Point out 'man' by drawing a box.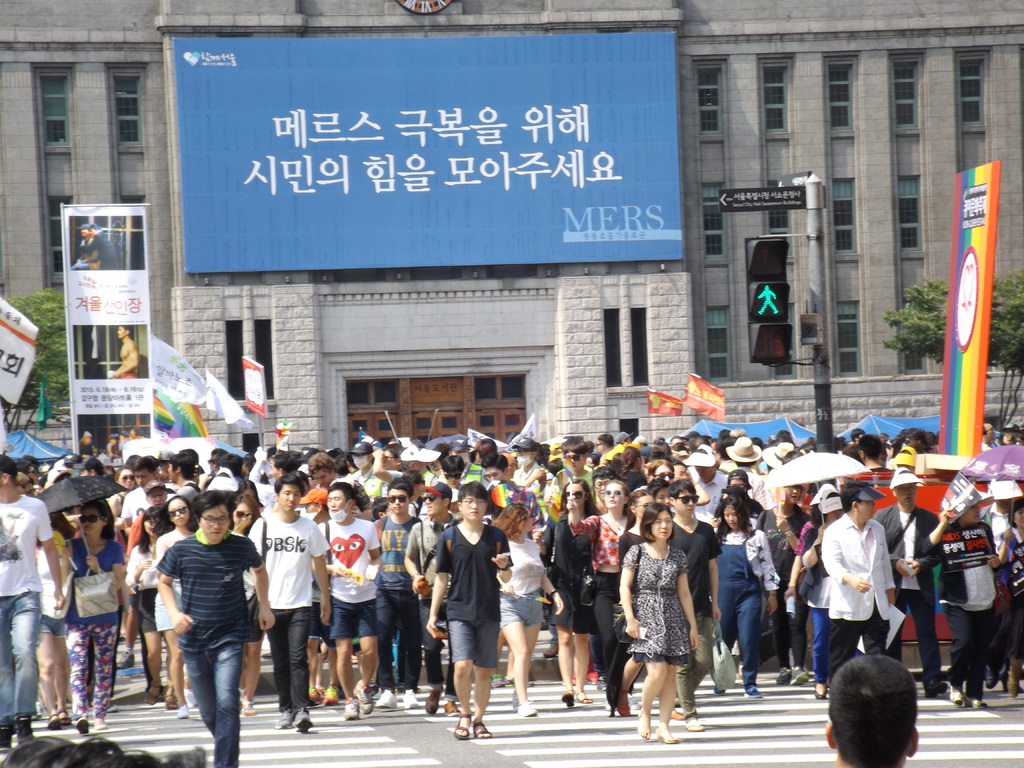
(123, 482, 171, 561).
